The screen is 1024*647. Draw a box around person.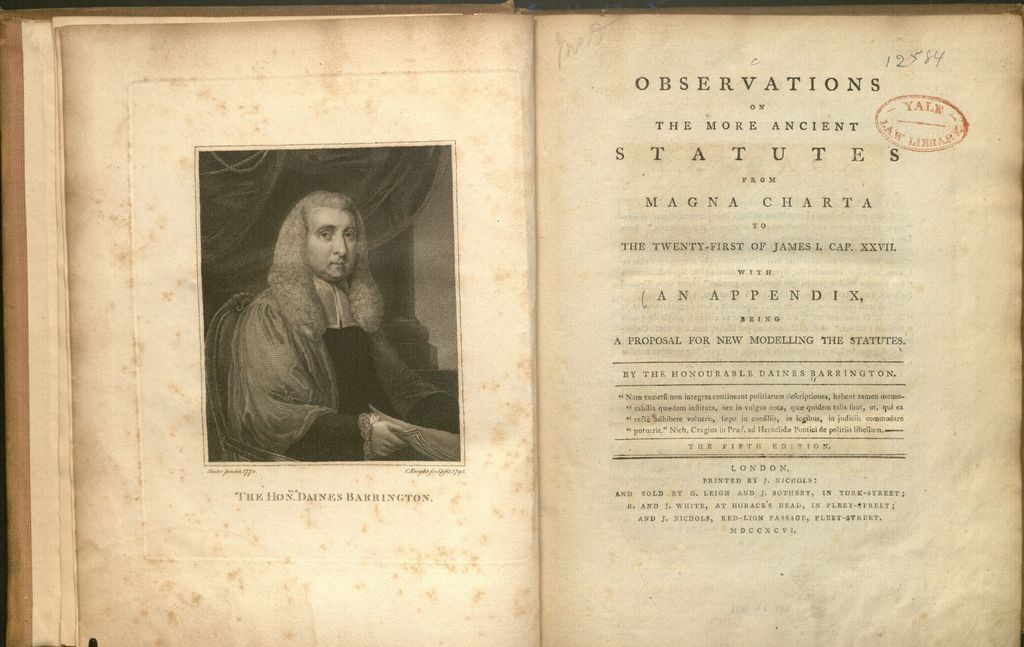
<region>211, 186, 424, 495</region>.
